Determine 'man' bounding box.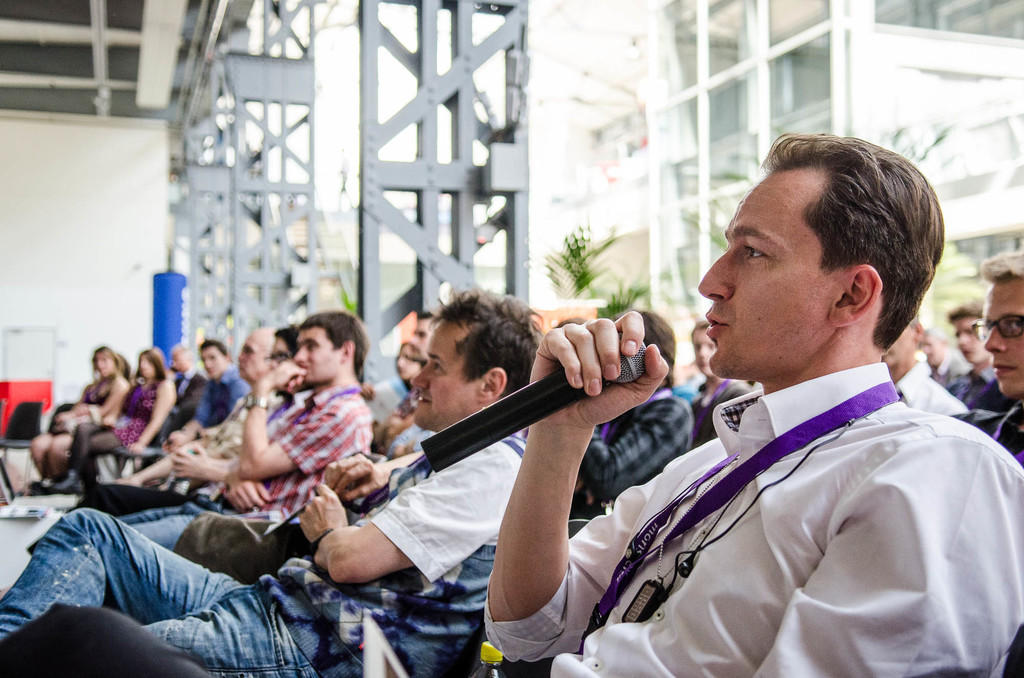
Determined: select_region(946, 308, 1015, 412).
